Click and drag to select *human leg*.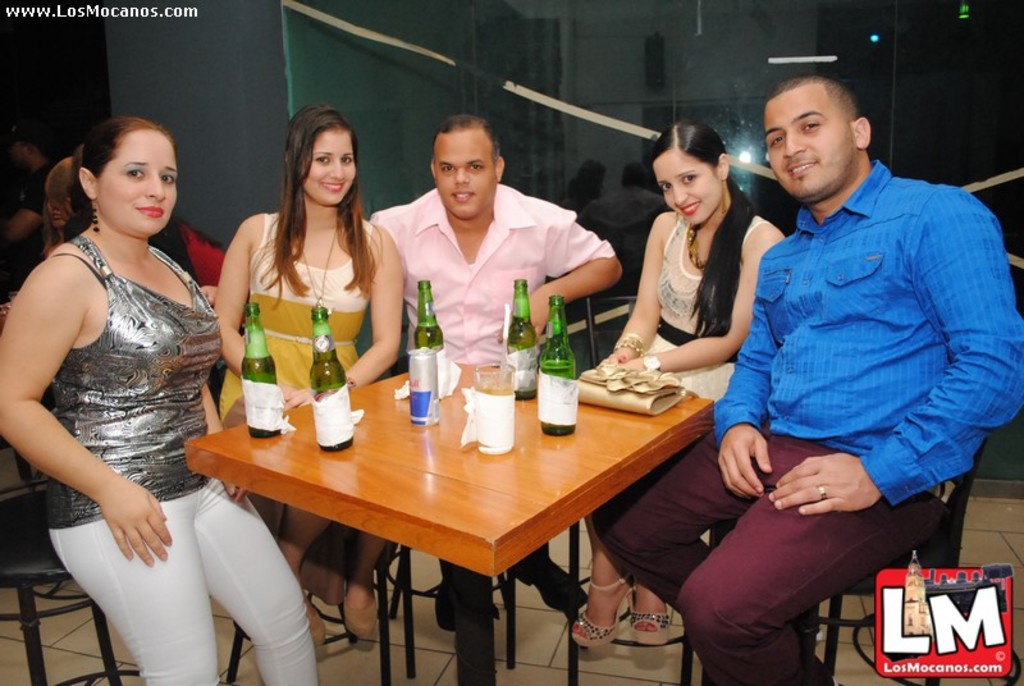
Selection: left=334, top=360, right=393, bottom=639.
